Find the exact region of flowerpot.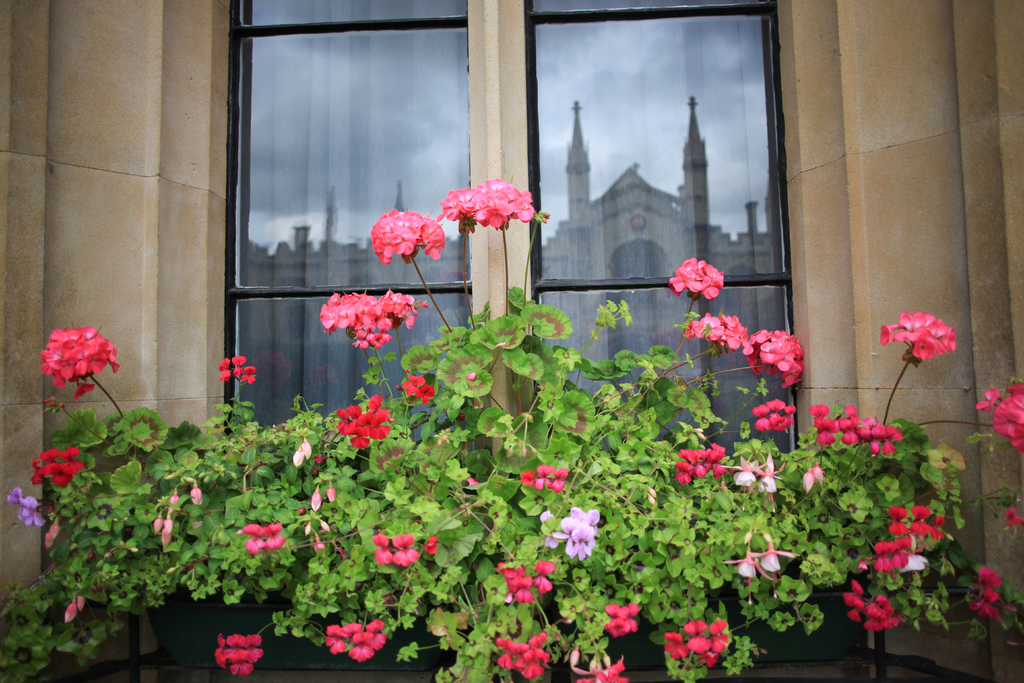
Exact region: BBox(514, 572, 875, 680).
